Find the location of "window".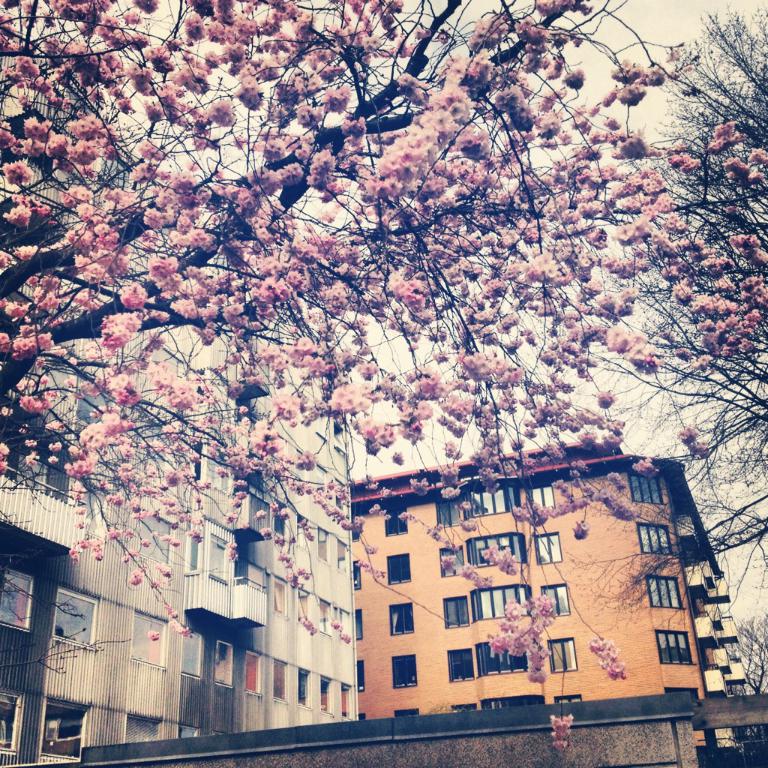
Location: 541, 584, 571, 617.
